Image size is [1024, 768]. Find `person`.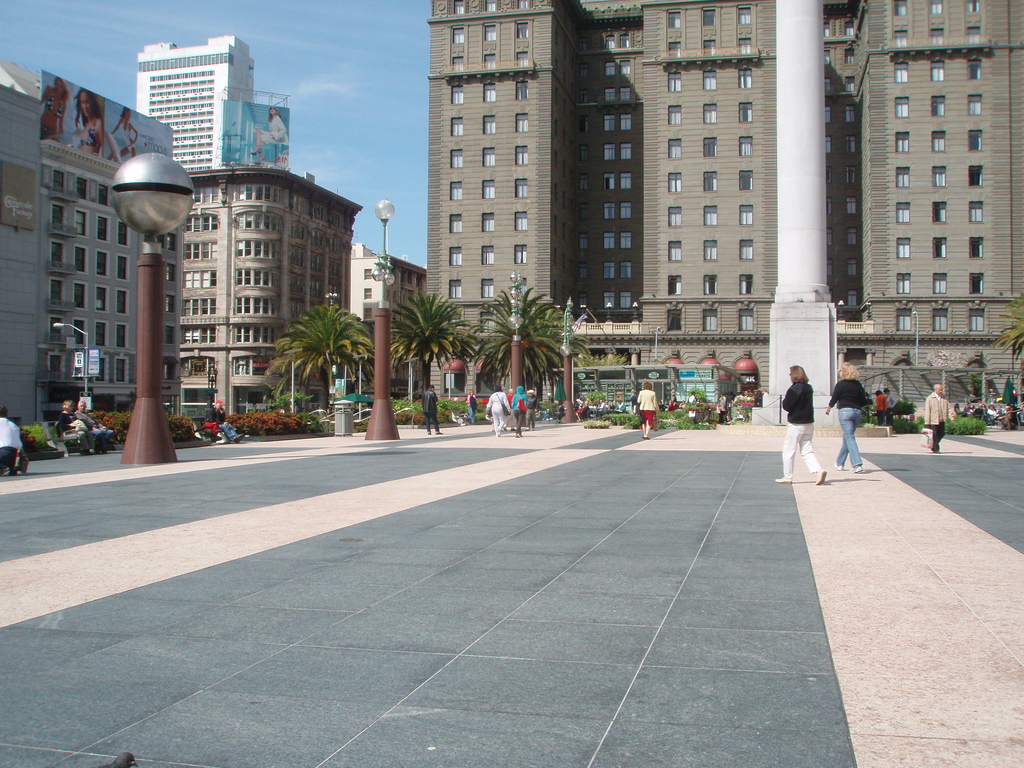
636:380:657:438.
